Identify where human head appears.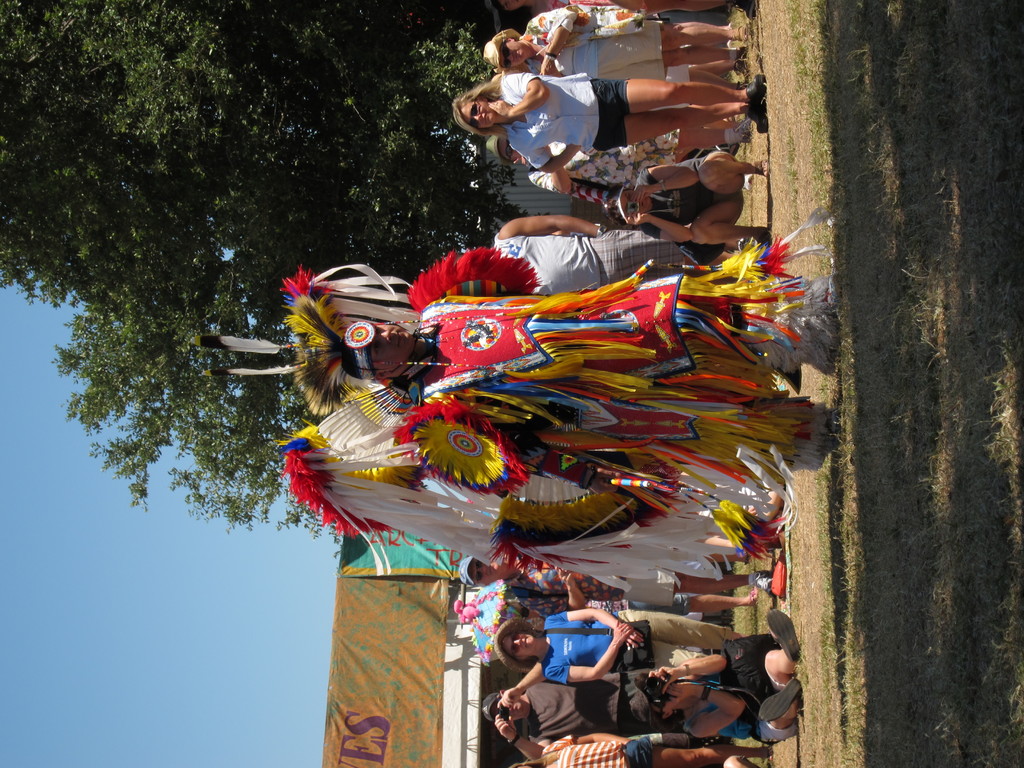
Appears at (495,627,536,662).
